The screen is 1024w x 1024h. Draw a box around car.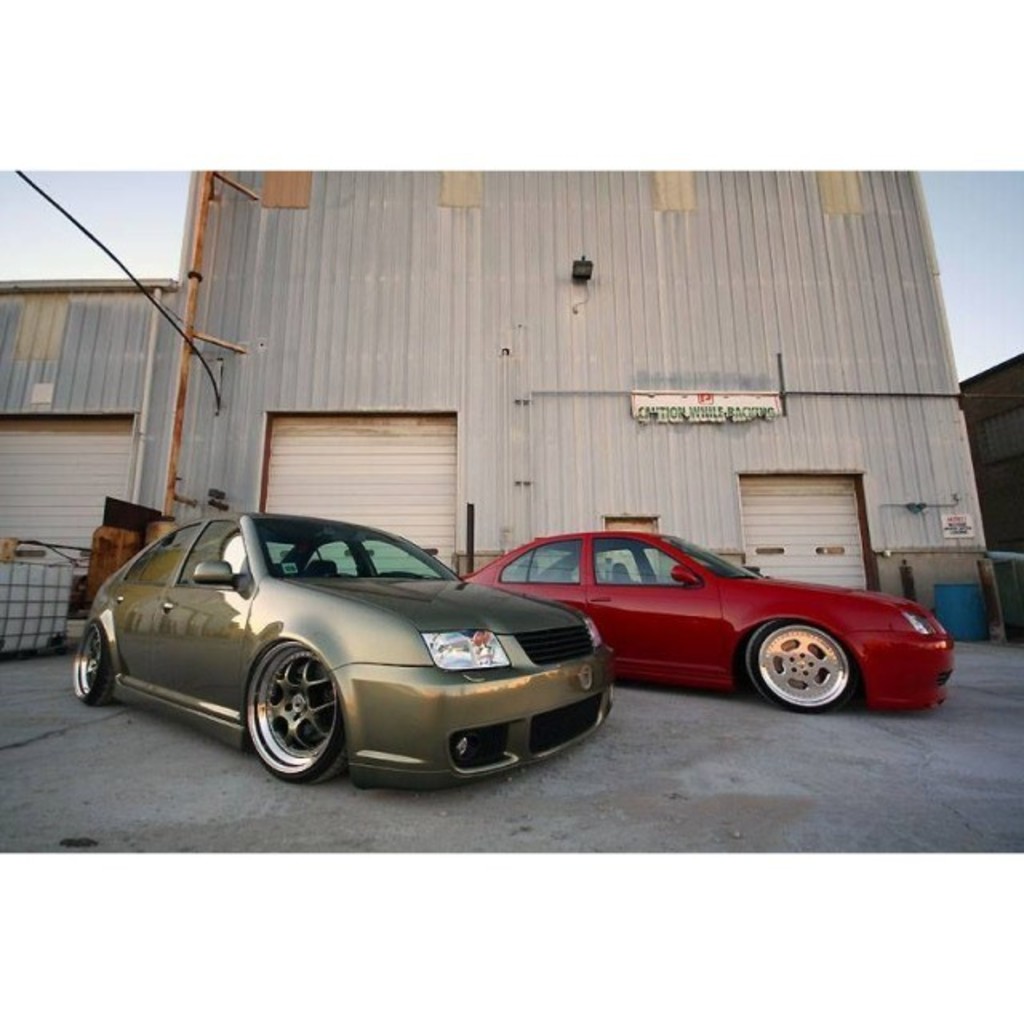
region(458, 528, 952, 710).
